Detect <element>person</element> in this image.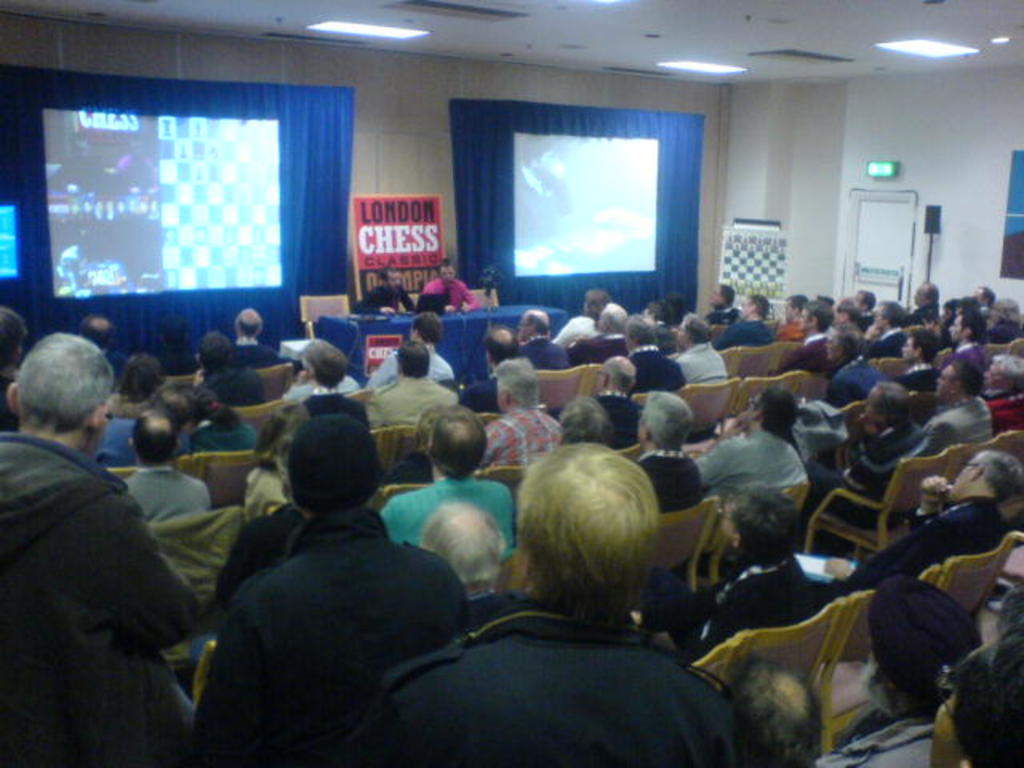
Detection: <region>717, 437, 1022, 642</region>.
